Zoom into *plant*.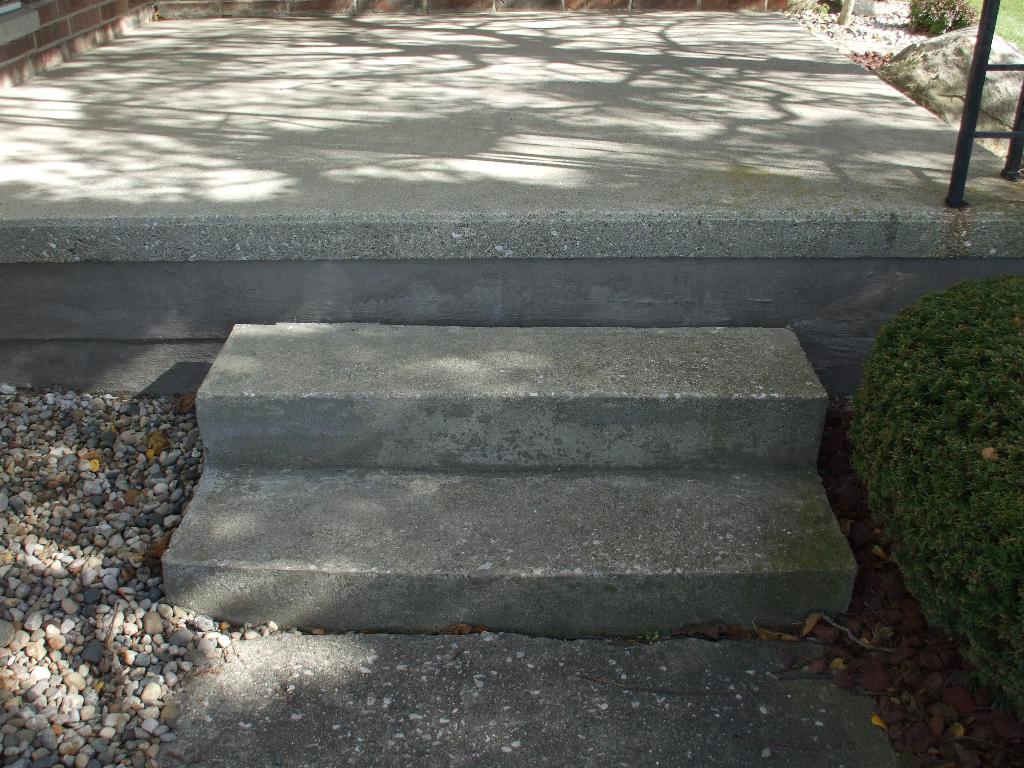
Zoom target: rect(828, 227, 1023, 675).
